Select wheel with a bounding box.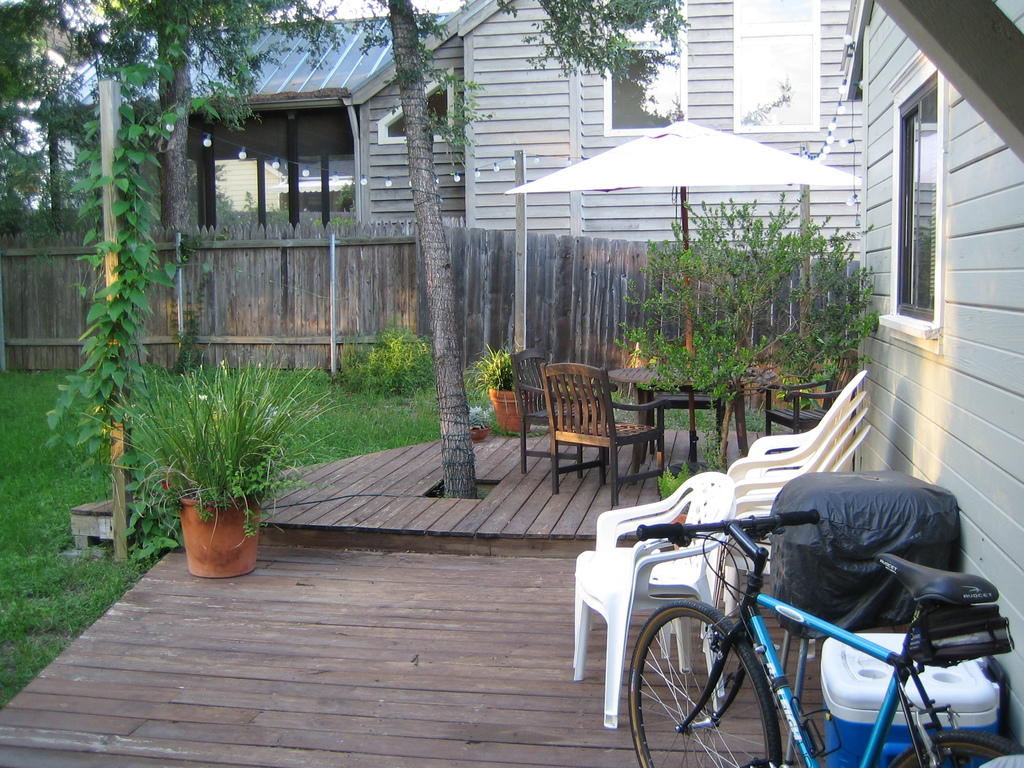
[897,741,1005,767].
